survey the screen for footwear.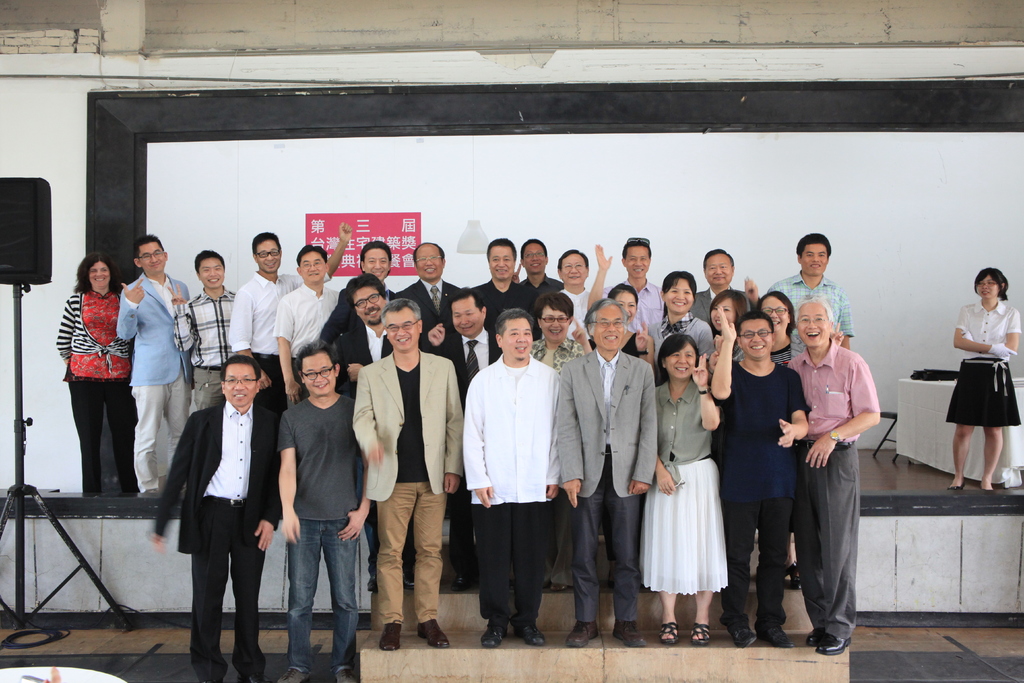
Survey found: (x1=543, y1=580, x2=567, y2=593).
